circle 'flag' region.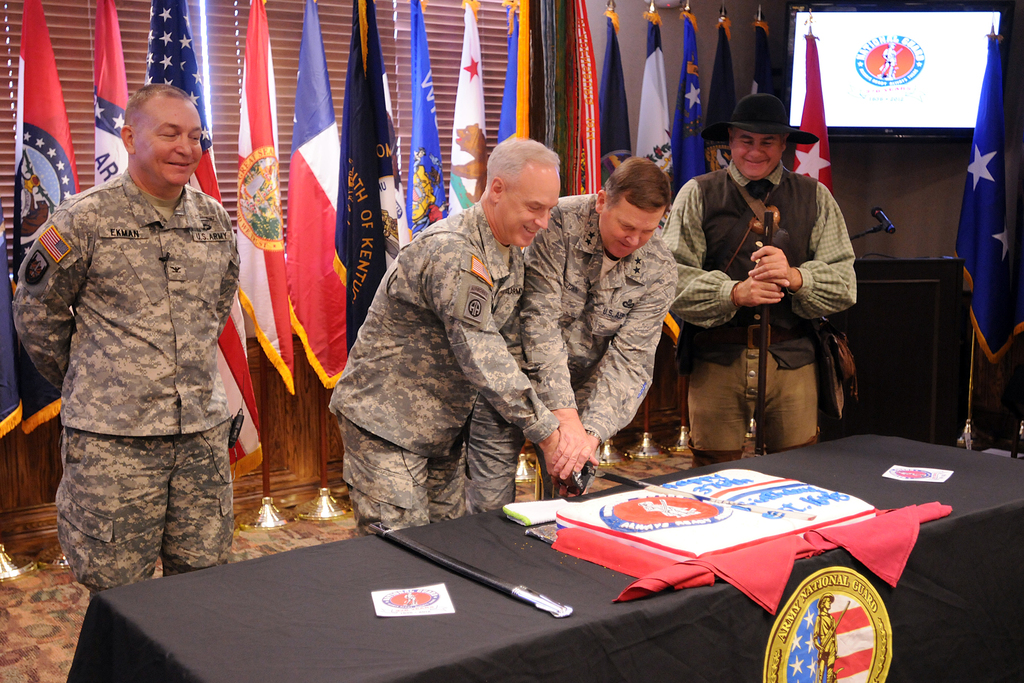
Region: <region>749, 8, 790, 119</region>.
